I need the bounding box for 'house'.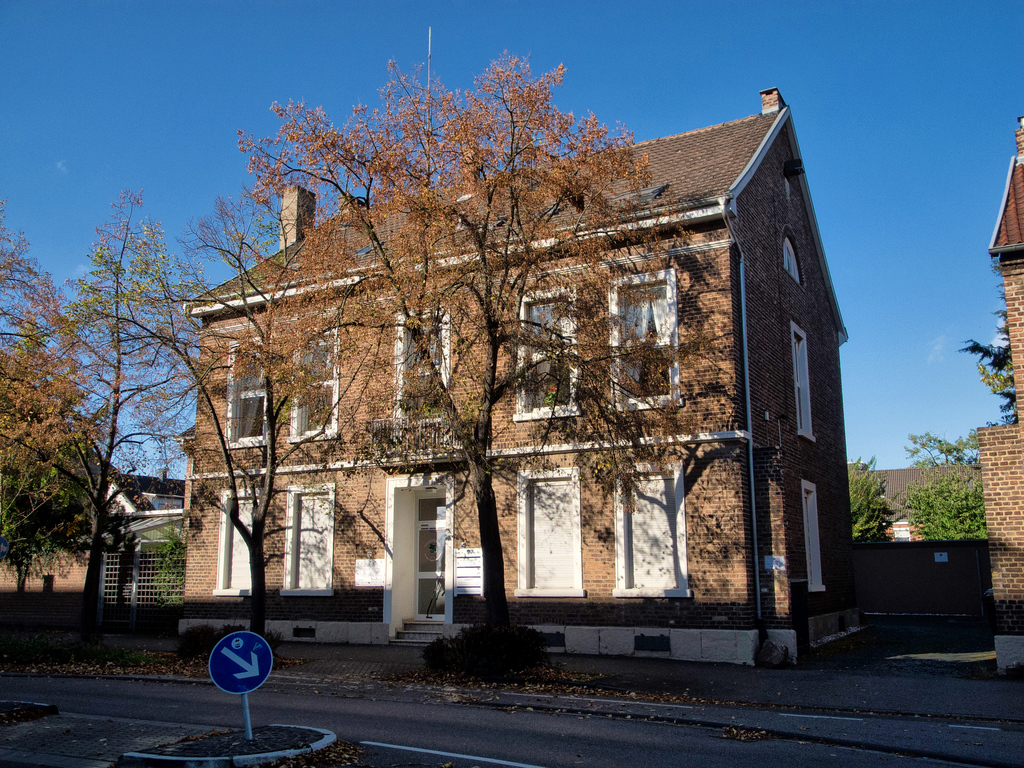
Here it is: pyautogui.locateOnScreen(968, 114, 1023, 674).
